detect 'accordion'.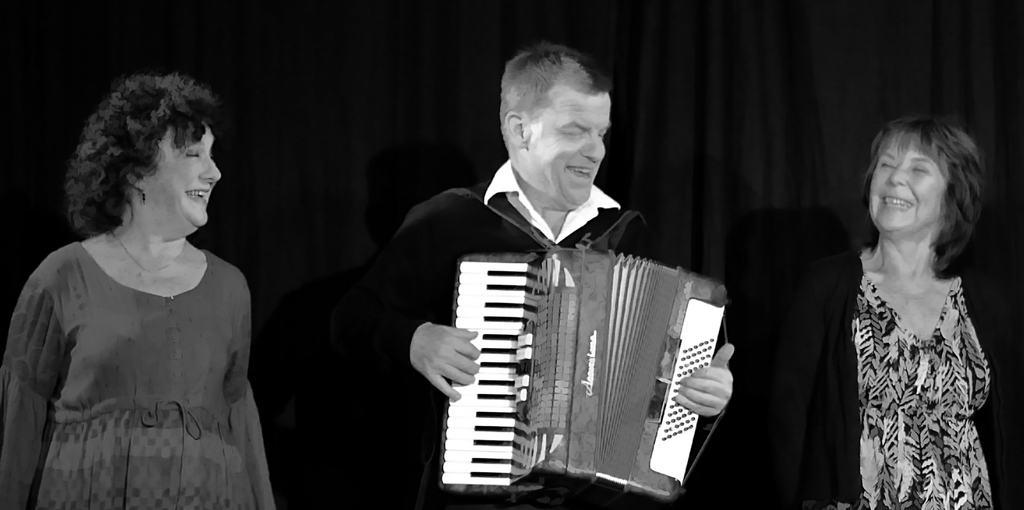
Detected at [445, 182, 733, 507].
